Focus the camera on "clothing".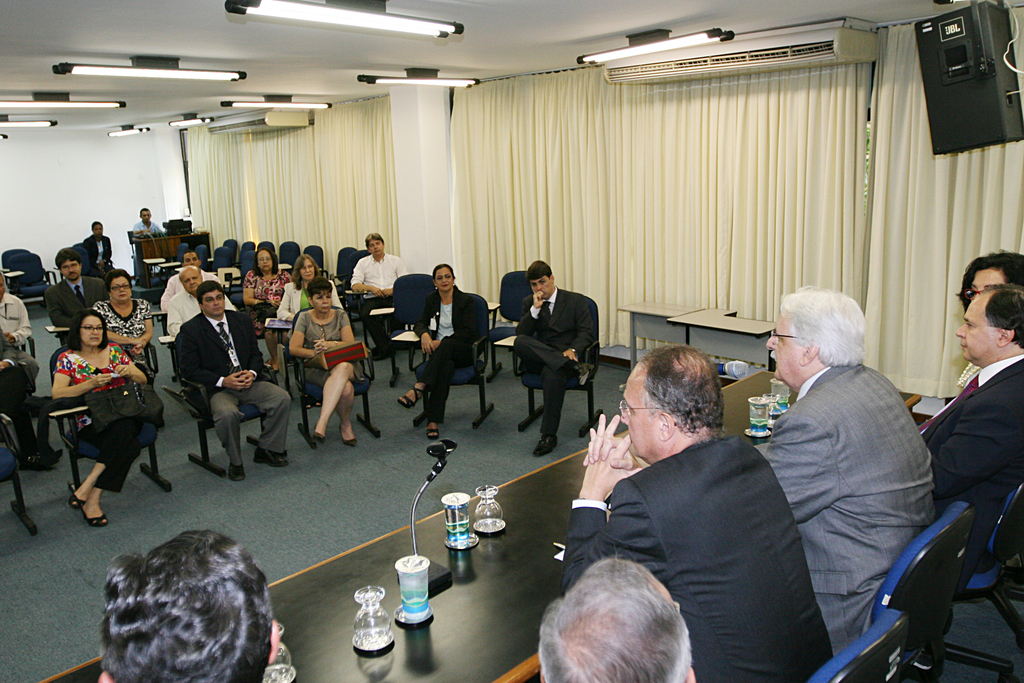
Focus region: 133 218 162 272.
